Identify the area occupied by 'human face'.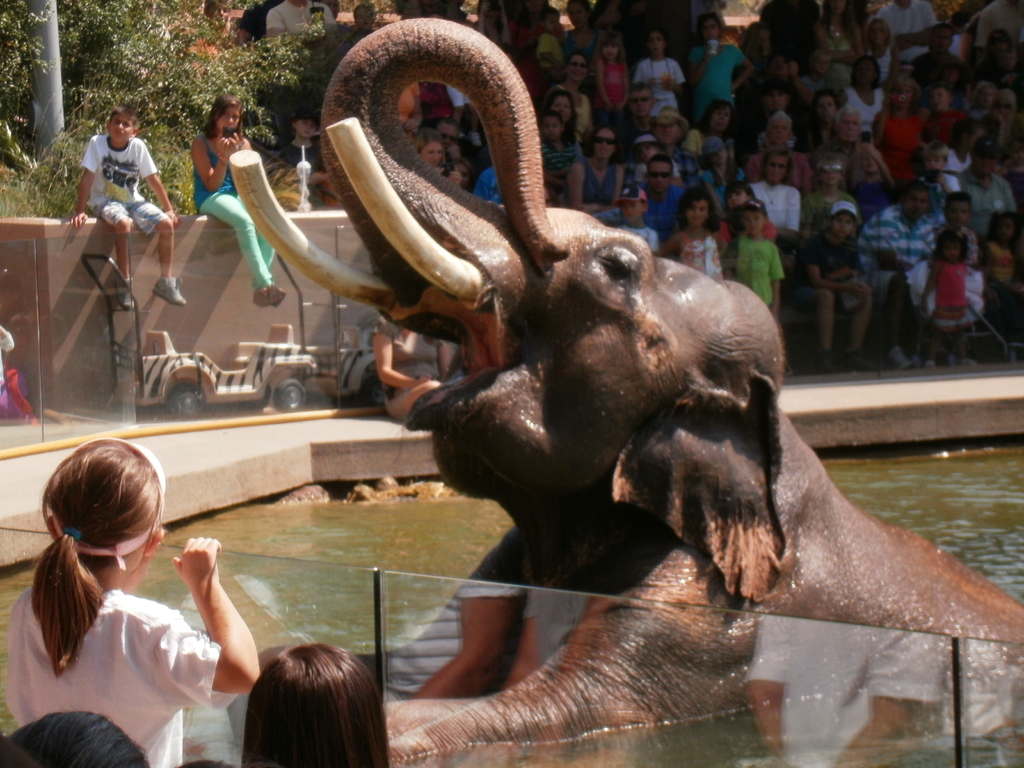
Area: {"left": 893, "top": 91, "right": 913, "bottom": 107}.
